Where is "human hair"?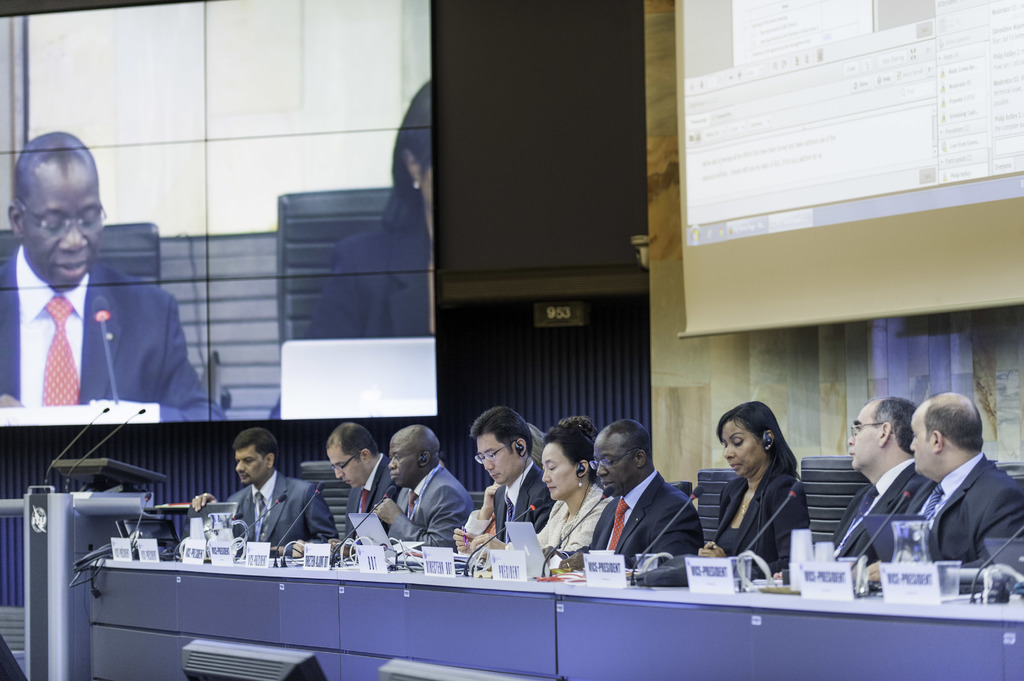
611, 417, 652, 454.
